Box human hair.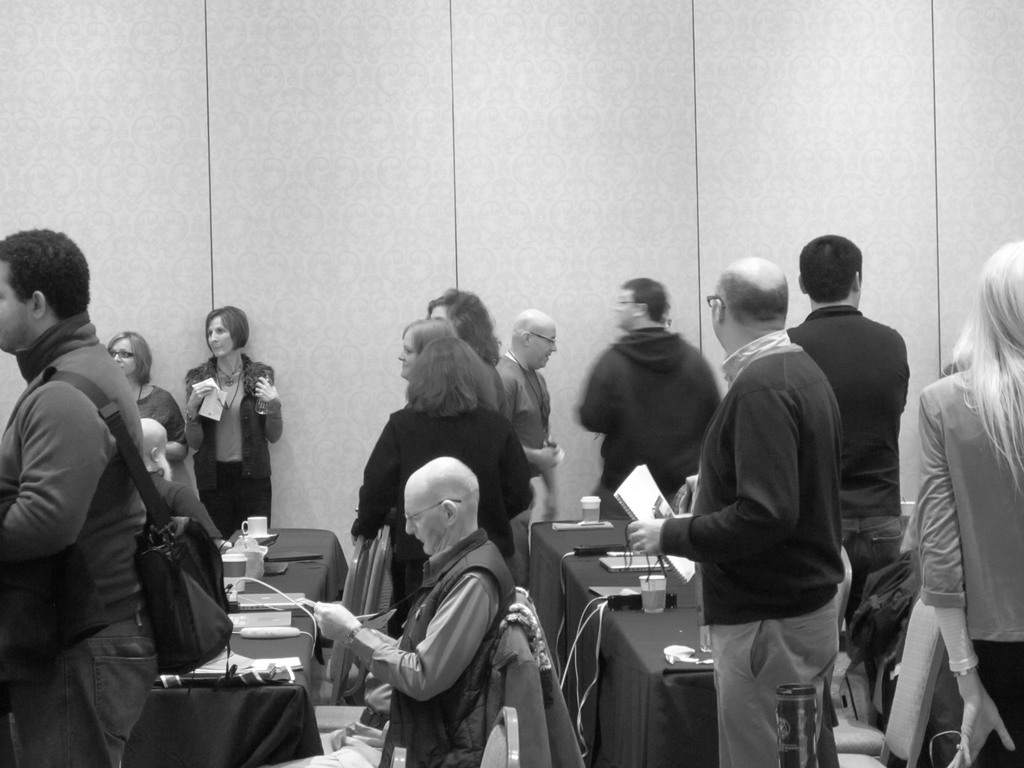
206/302/253/356.
